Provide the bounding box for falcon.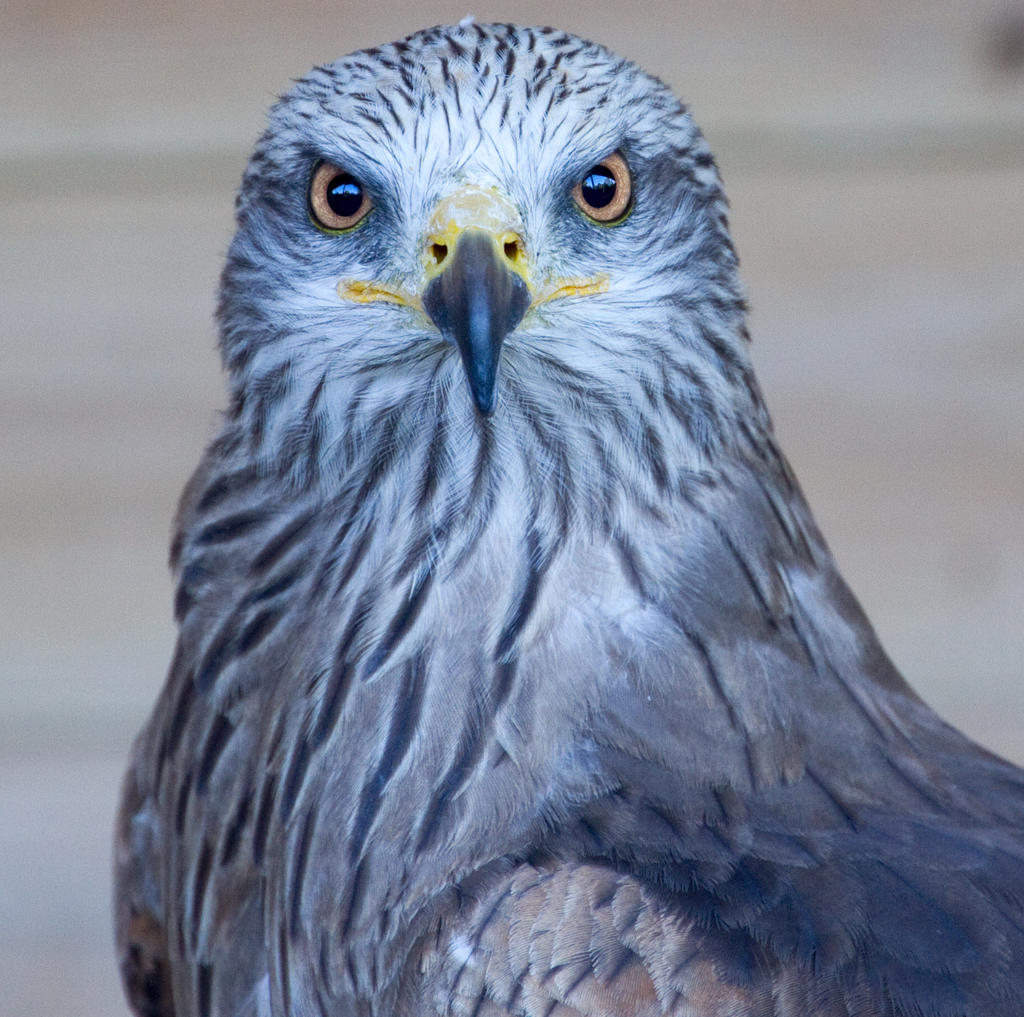
region(108, 13, 1023, 1016).
